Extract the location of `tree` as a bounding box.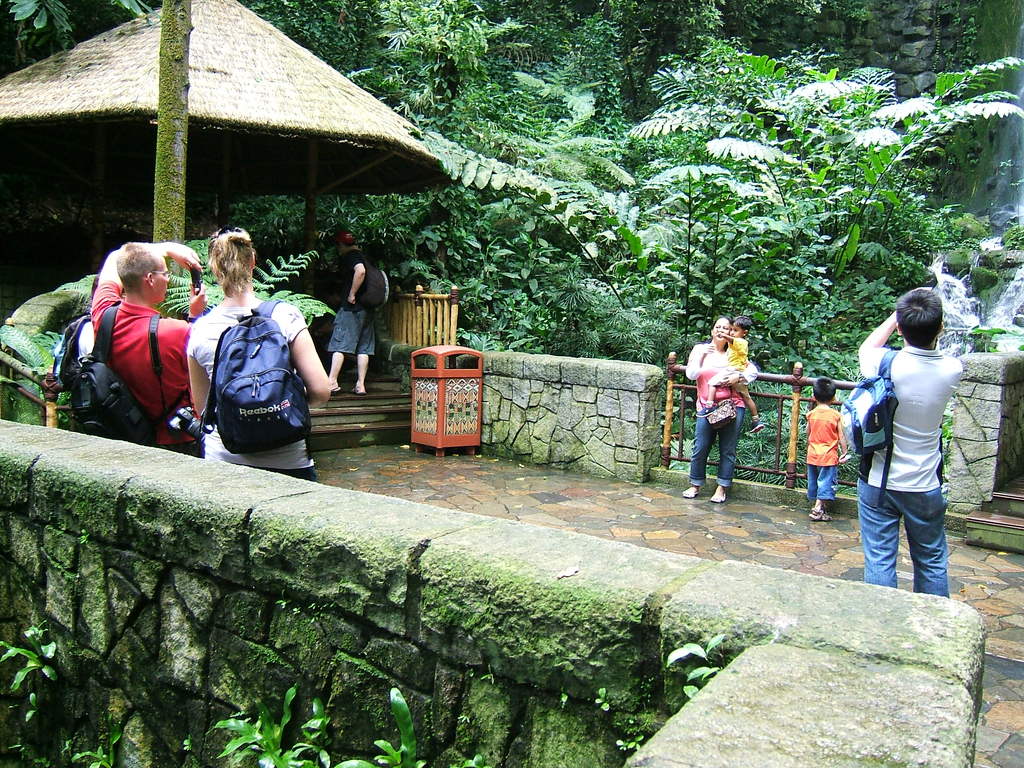
{"x1": 152, "y1": 0, "x2": 191, "y2": 326}.
